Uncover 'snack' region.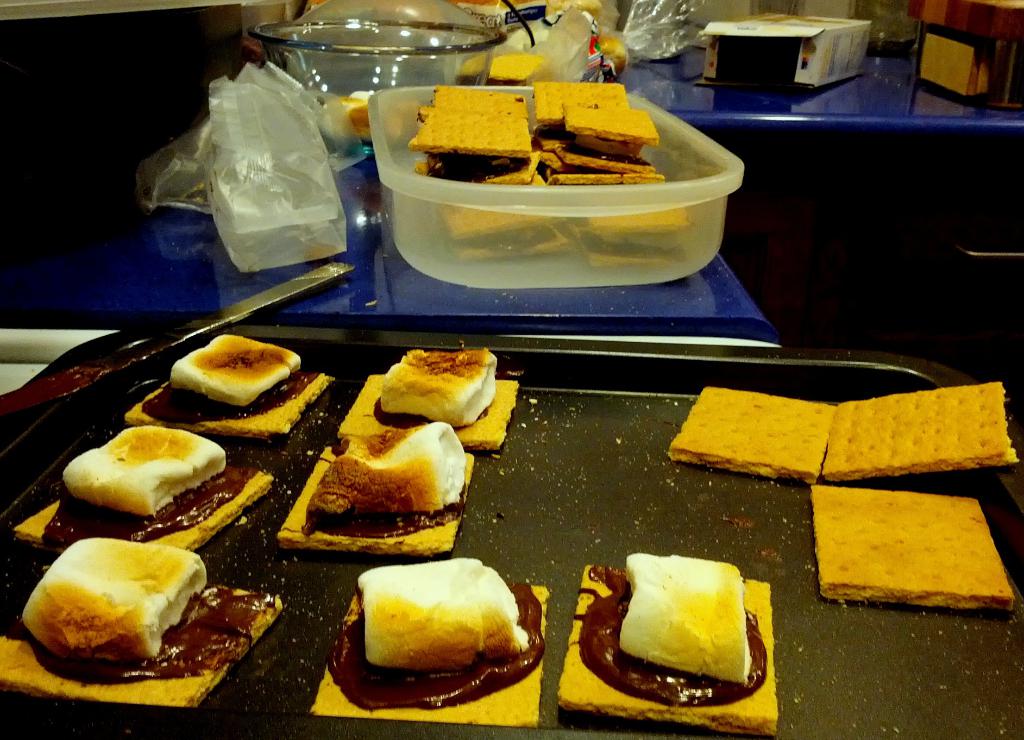
Uncovered: detection(320, 97, 371, 137).
